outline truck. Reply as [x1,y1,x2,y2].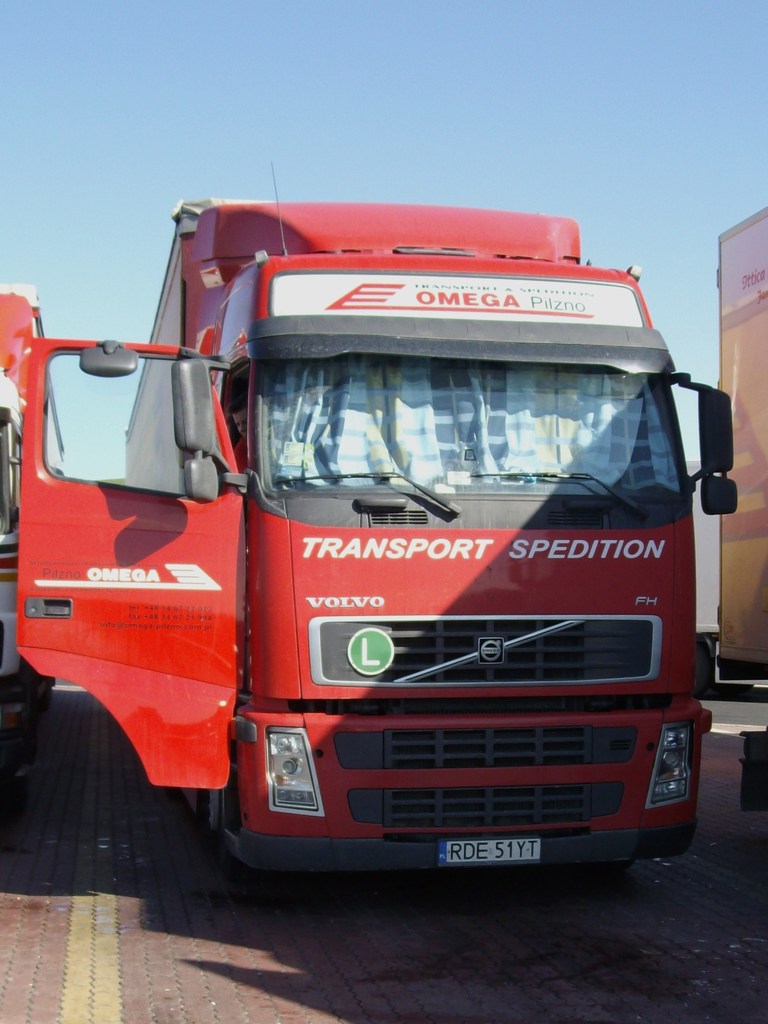
[0,282,65,791].
